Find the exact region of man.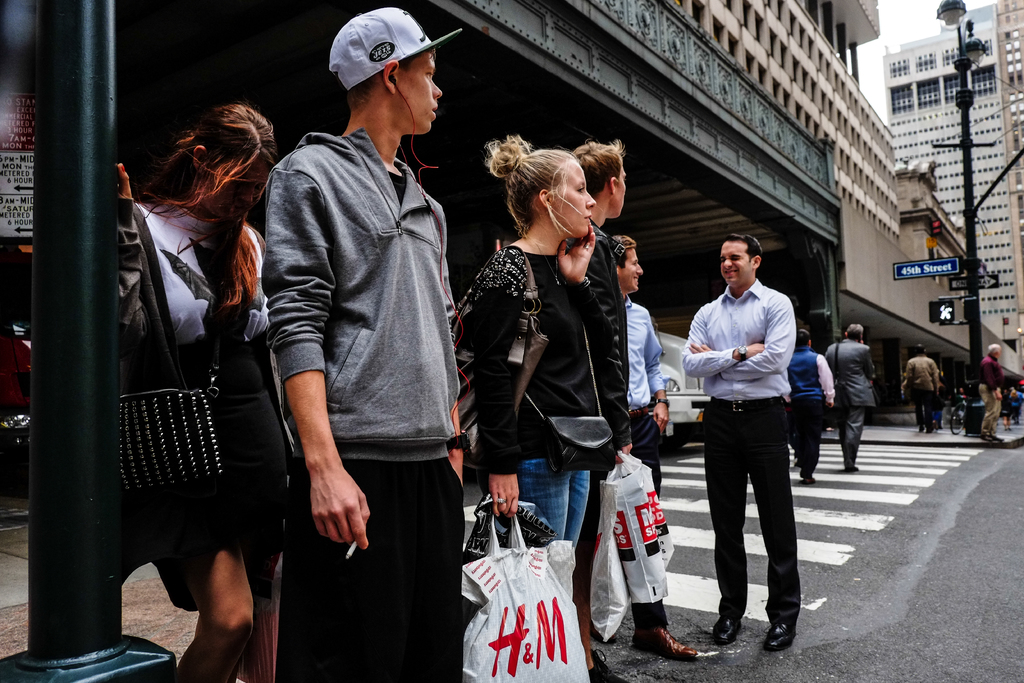
Exact region: 685 231 798 660.
